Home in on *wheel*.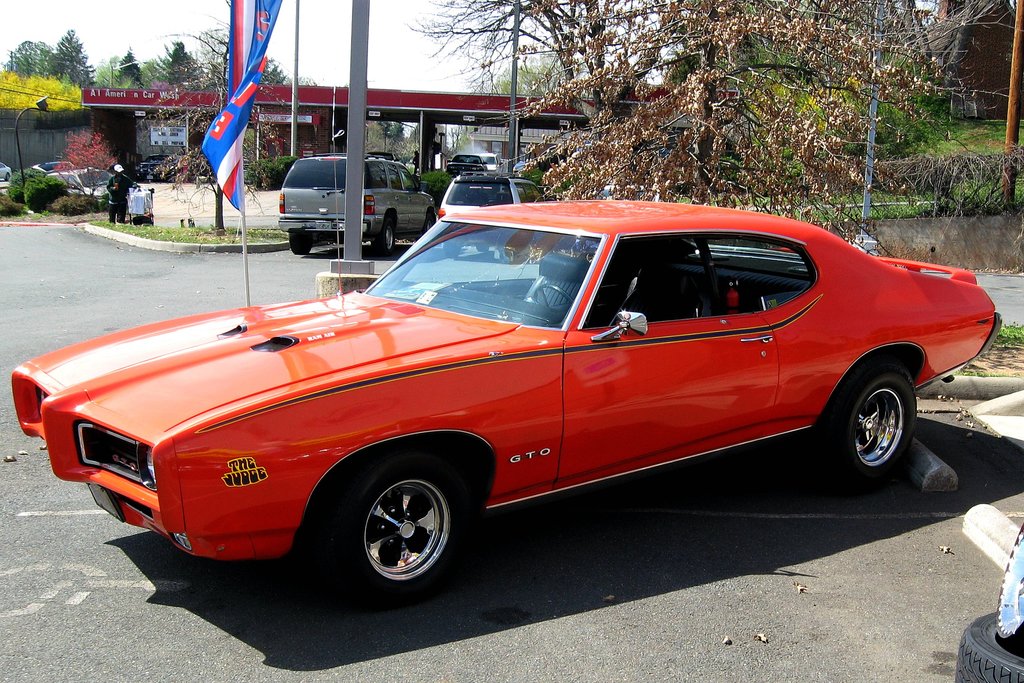
Homed in at (left=376, top=222, right=392, bottom=255).
